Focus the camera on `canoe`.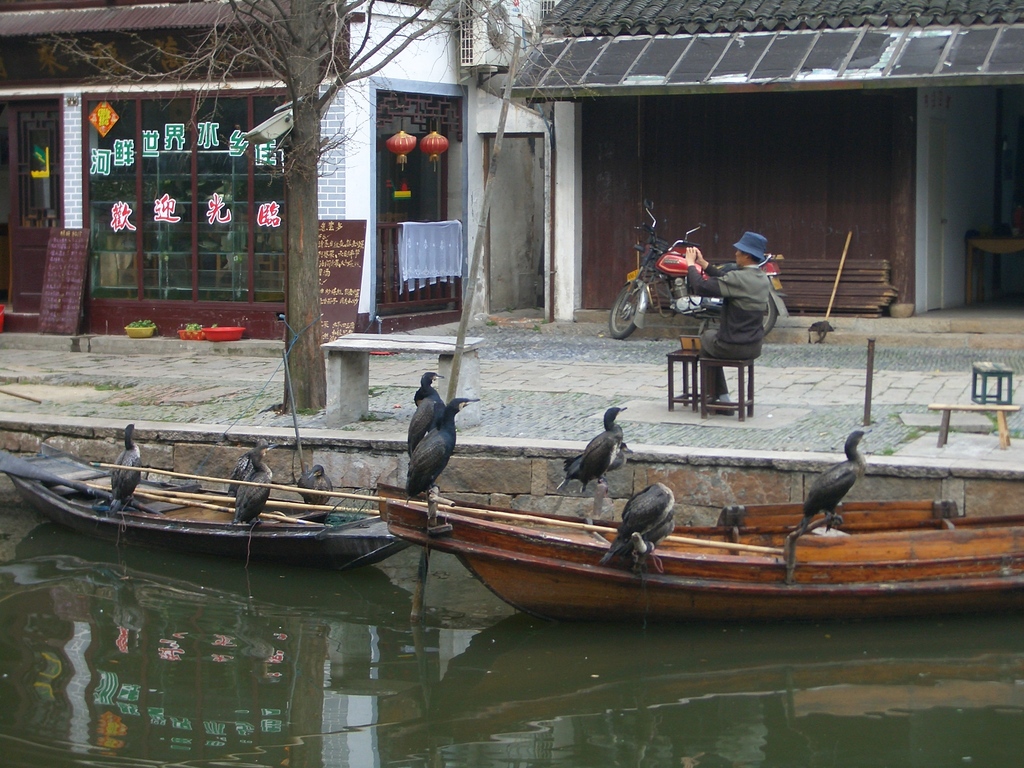
Focus region: (left=386, top=520, right=1023, bottom=620).
